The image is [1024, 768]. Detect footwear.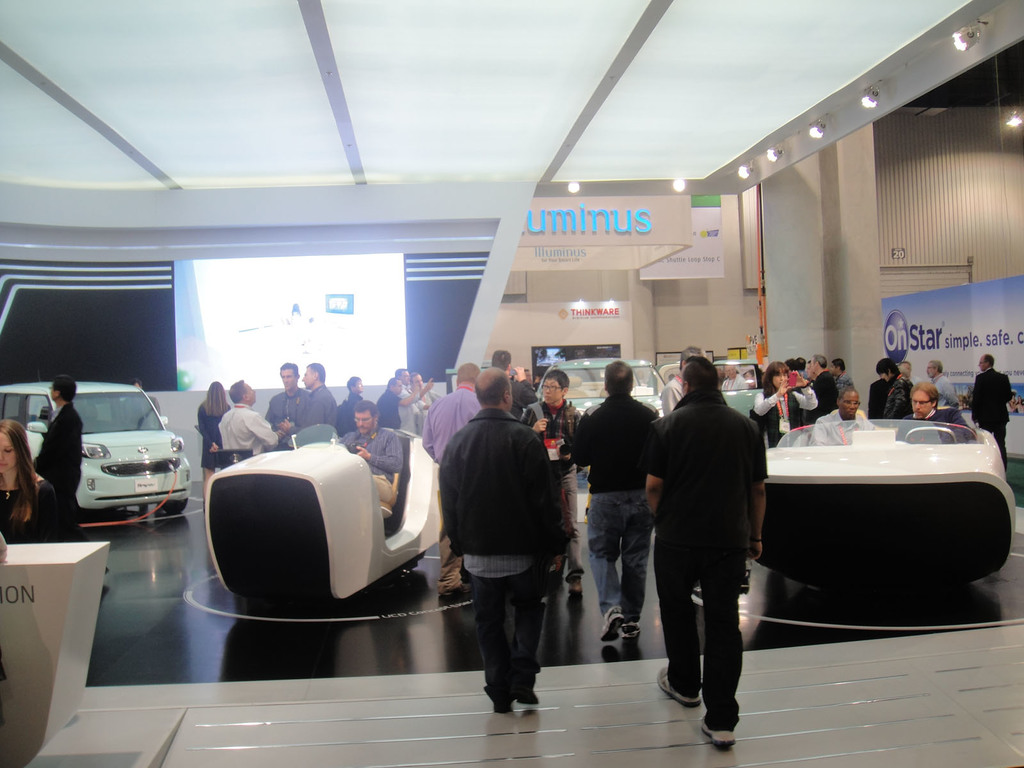
Detection: 703 718 737 748.
